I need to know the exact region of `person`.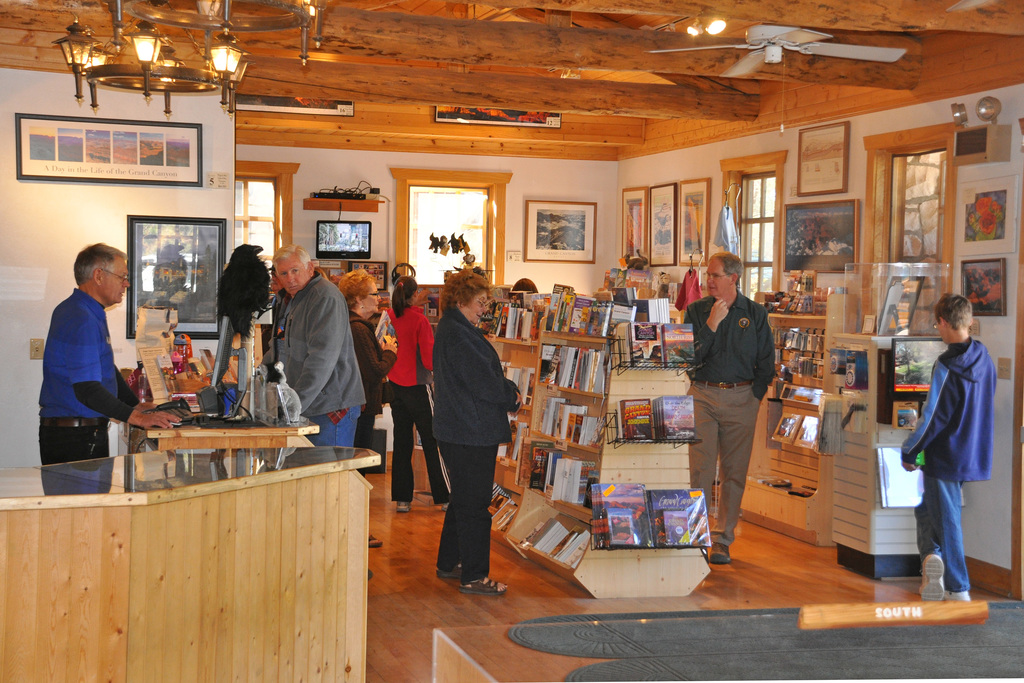
Region: bbox=(340, 262, 396, 551).
